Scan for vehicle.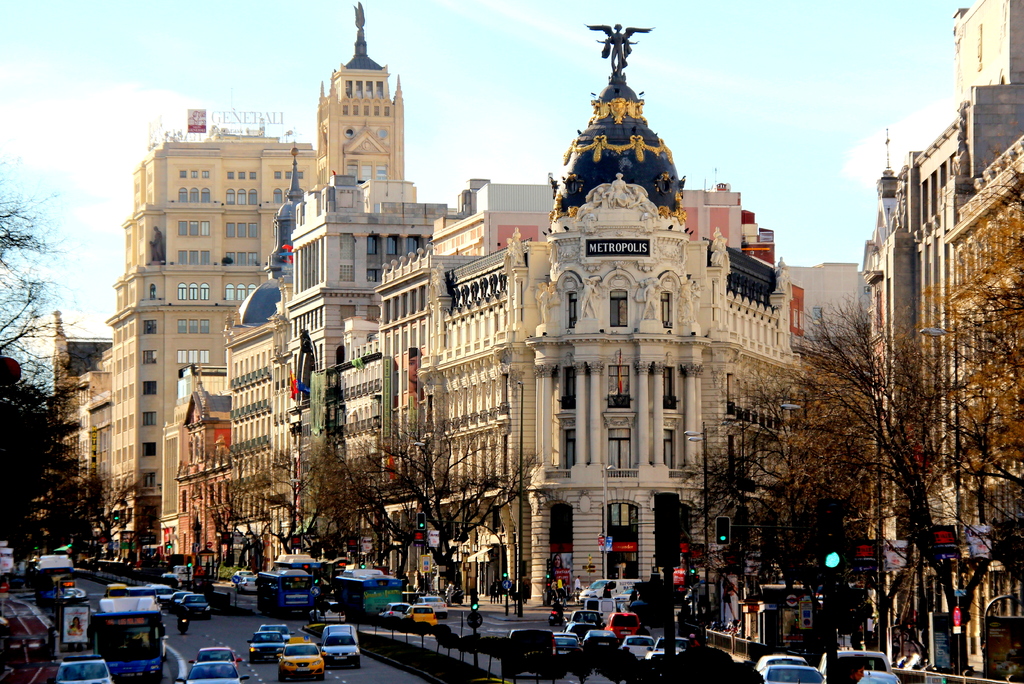
Scan result: select_region(60, 653, 109, 683).
